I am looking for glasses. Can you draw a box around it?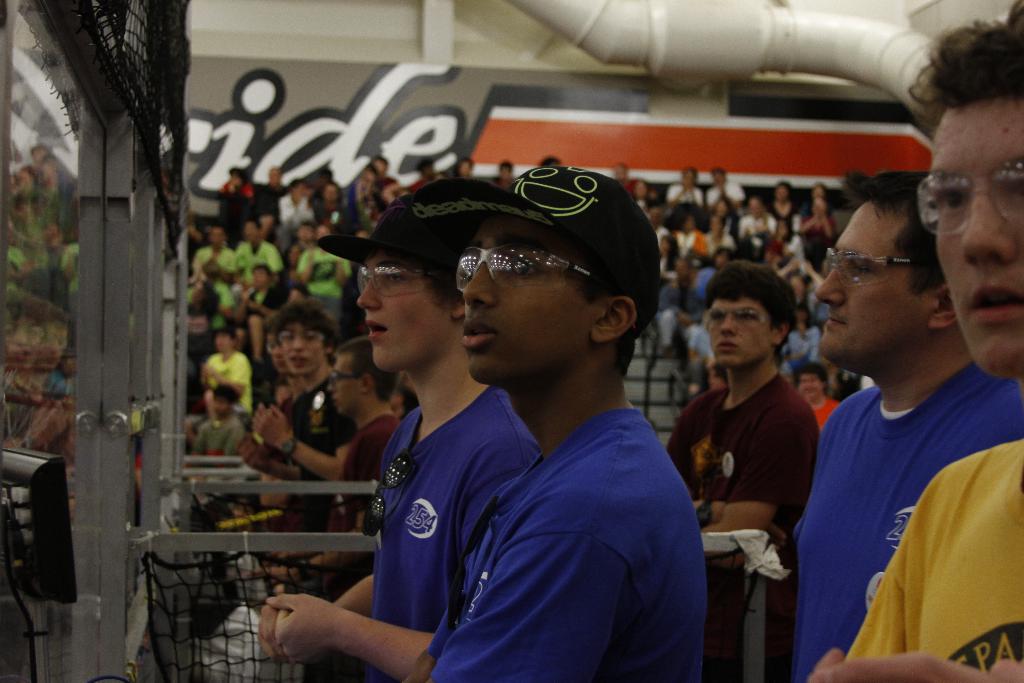
Sure, the bounding box is (left=275, top=325, right=331, bottom=351).
